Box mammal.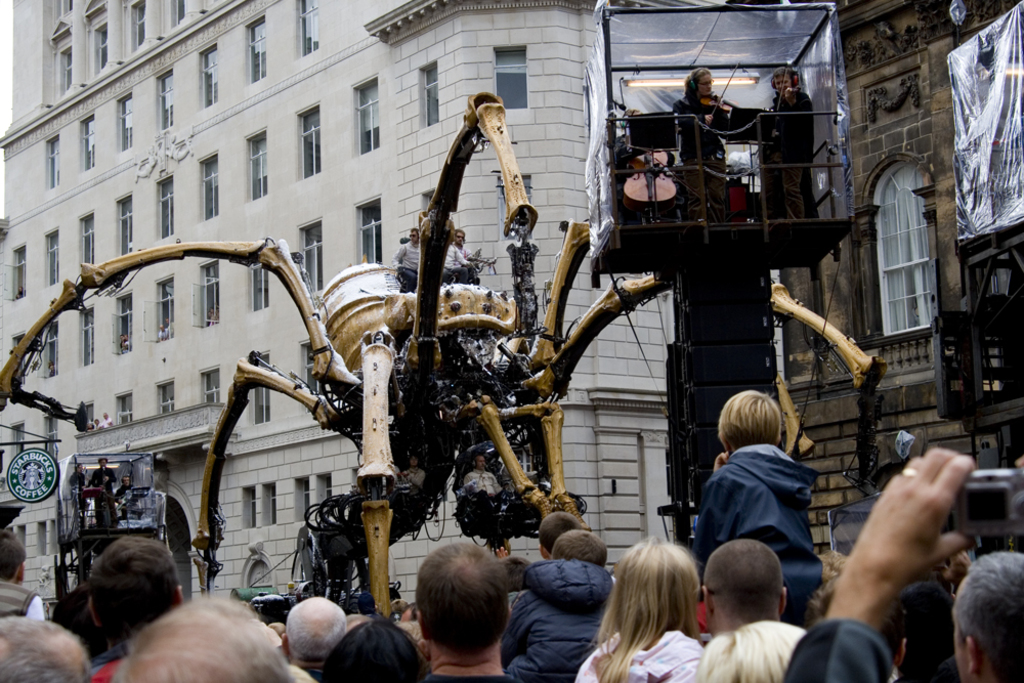
{"left": 404, "top": 455, "right": 422, "bottom": 493}.
